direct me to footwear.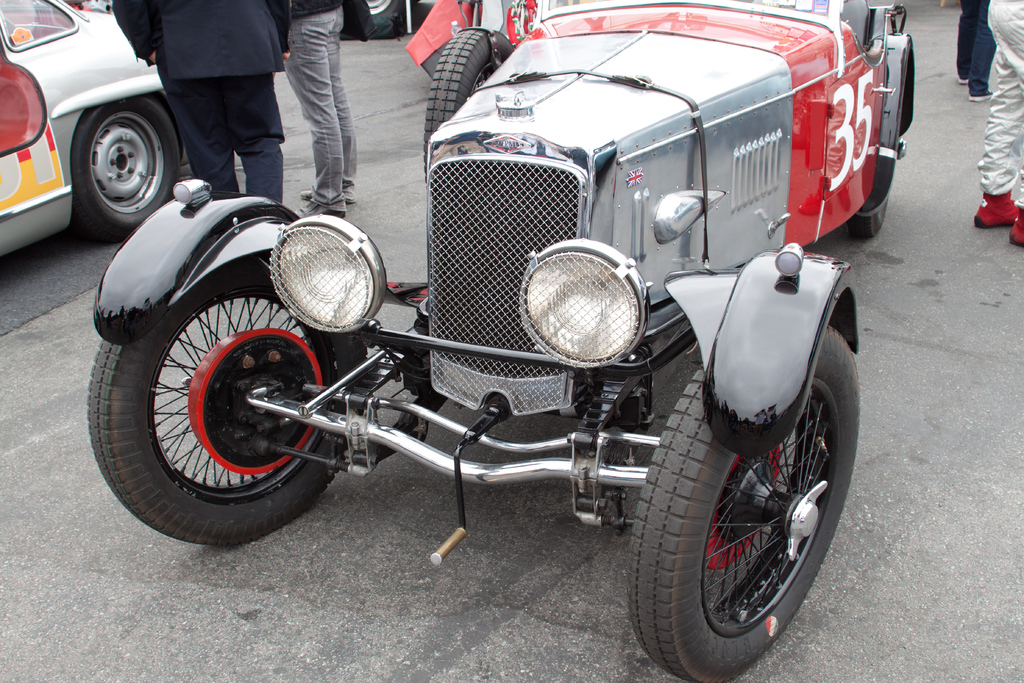
Direction: BBox(1011, 210, 1023, 251).
